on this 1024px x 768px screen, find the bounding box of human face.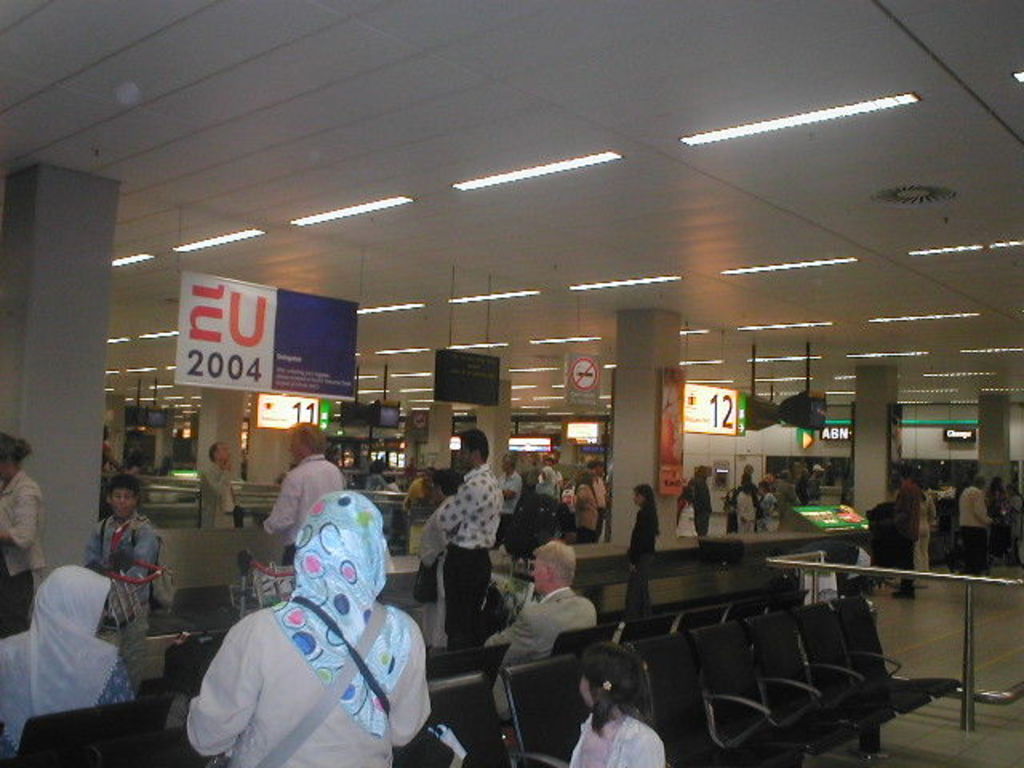
Bounding box: <box>109,490,136,522</box>.
